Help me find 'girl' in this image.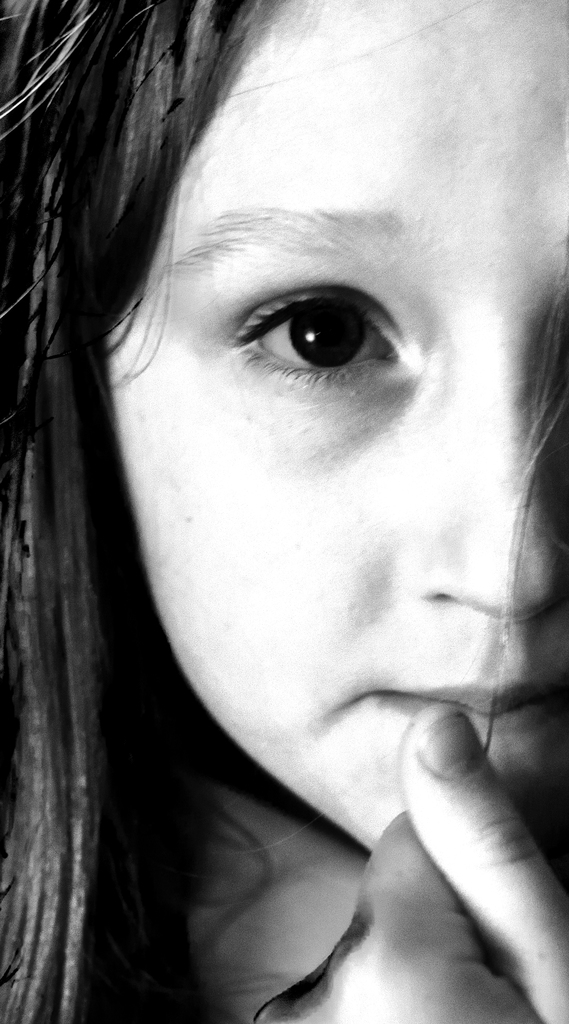
Found it: 1:0:568:1023.
